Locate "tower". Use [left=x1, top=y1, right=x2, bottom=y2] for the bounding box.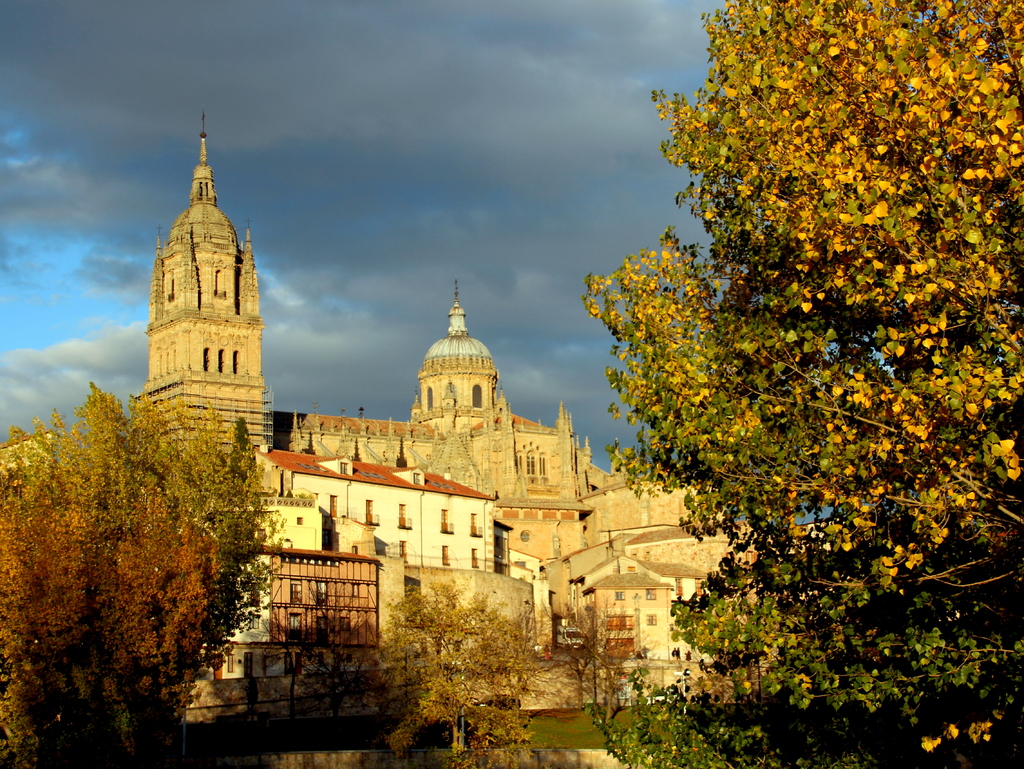
[left=400, top=276, right=508, bottom=575].
